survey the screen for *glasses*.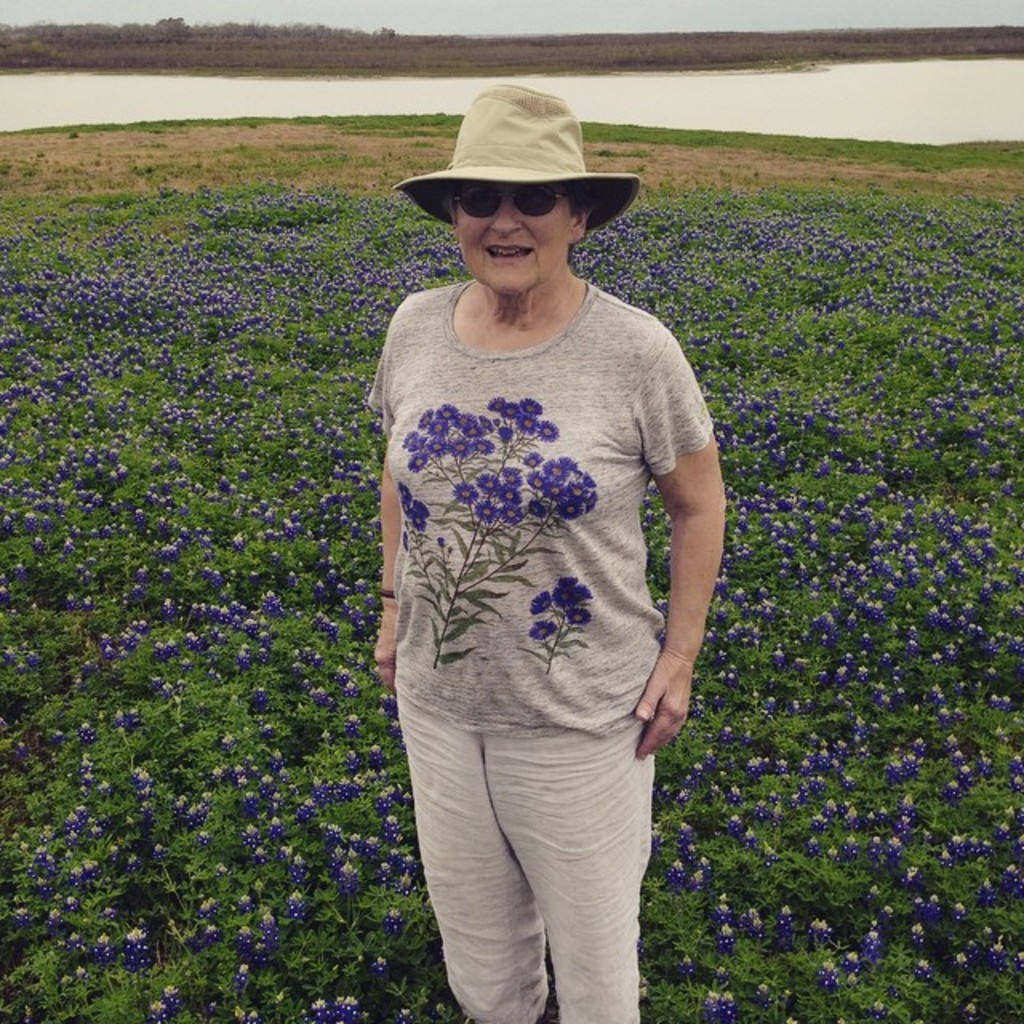
Survey found: bbox=[451, 184, 571, 219].
